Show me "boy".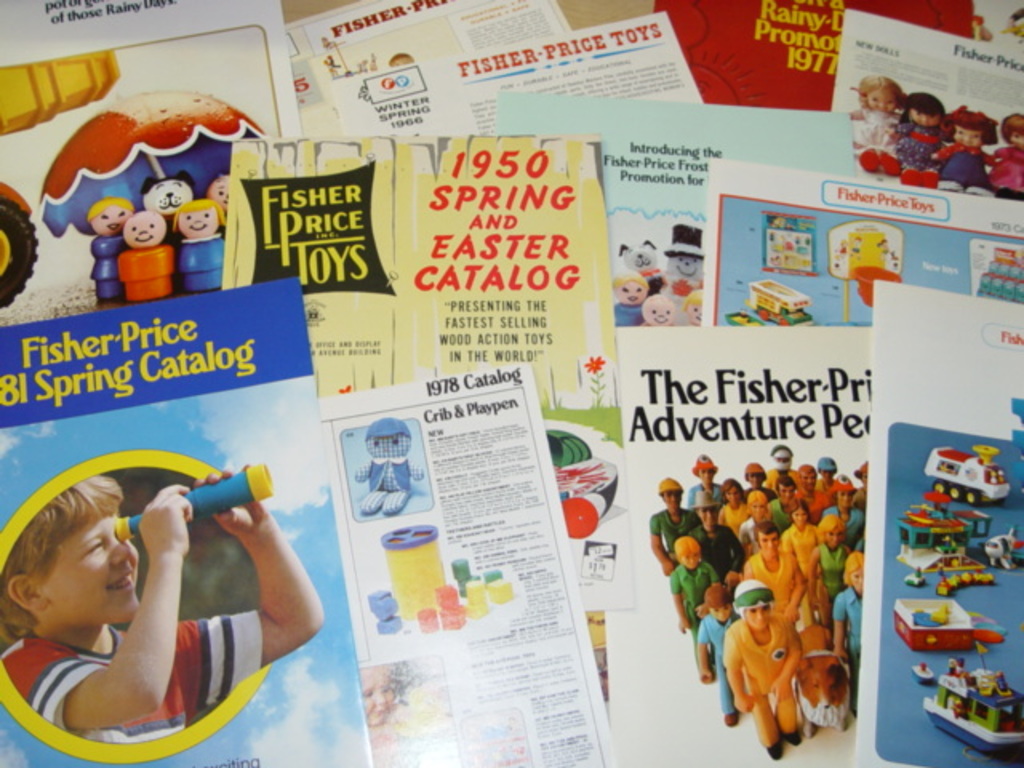
"boy" is here: locate(0, 461, 322, 744).
